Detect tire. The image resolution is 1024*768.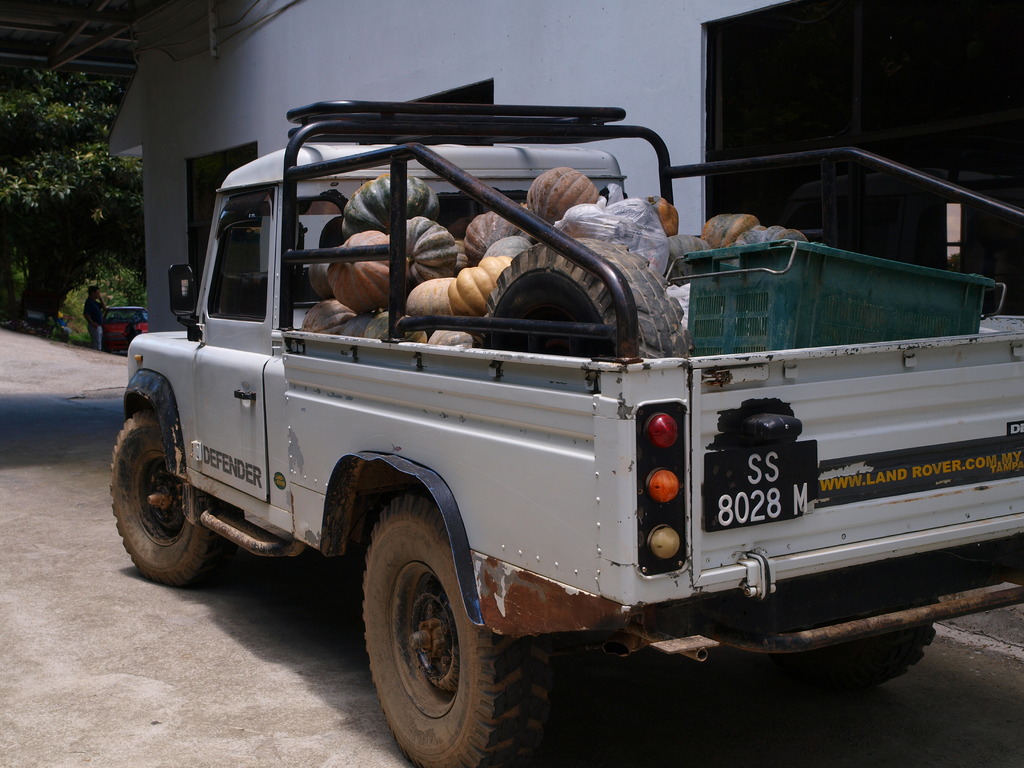
x1=106 y1=404 x2=221 y2=585.
